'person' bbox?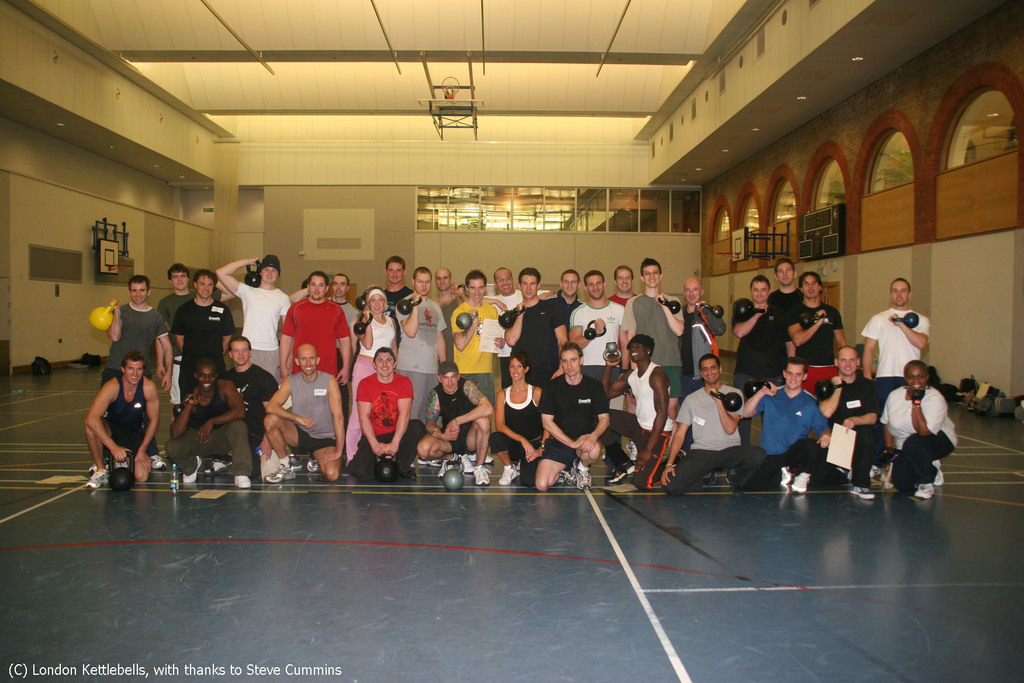
l=349, t=340, r=410, b=475
